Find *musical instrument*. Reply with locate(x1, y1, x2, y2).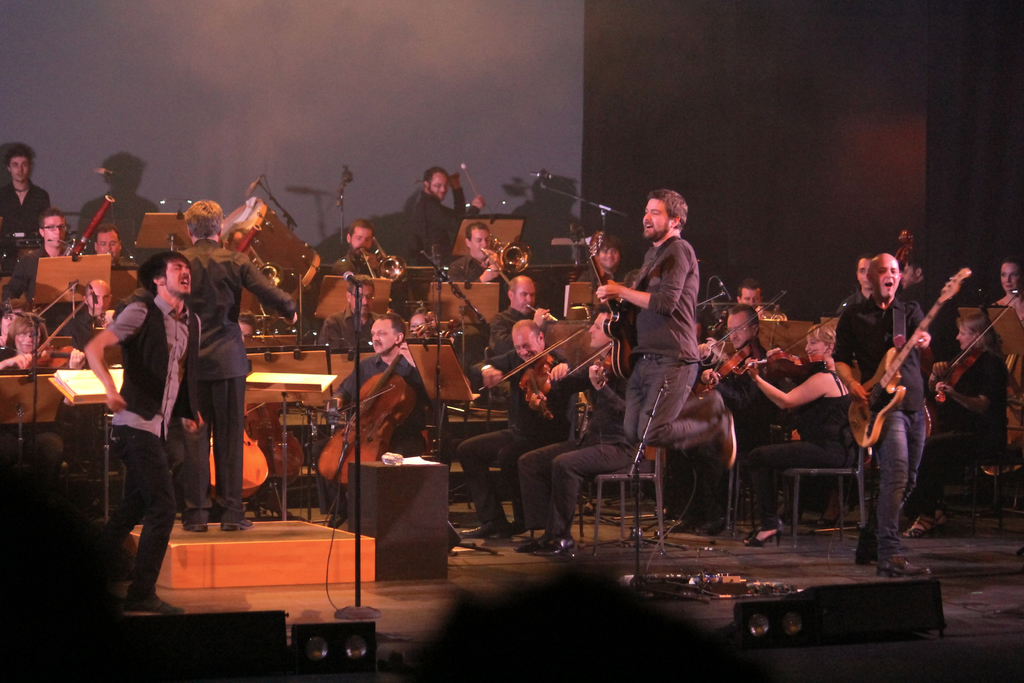
locate(563, 335, 624, 389).
